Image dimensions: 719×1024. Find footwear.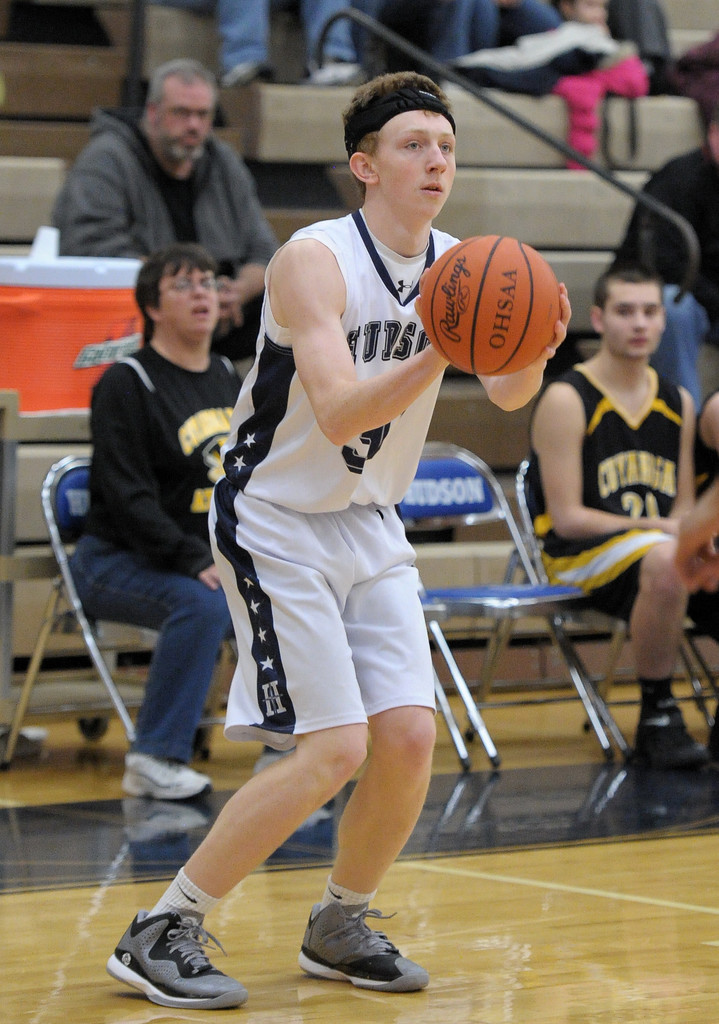
detection(120, 748, 209, 800).
